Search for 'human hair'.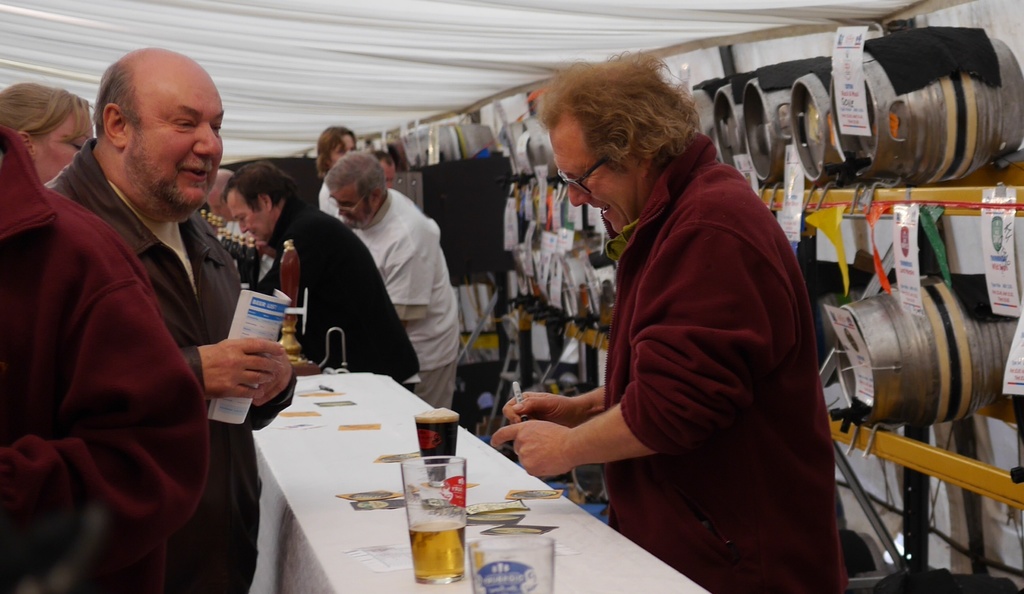
Found at x1=388 y1=139 x2=410 y2=165.
